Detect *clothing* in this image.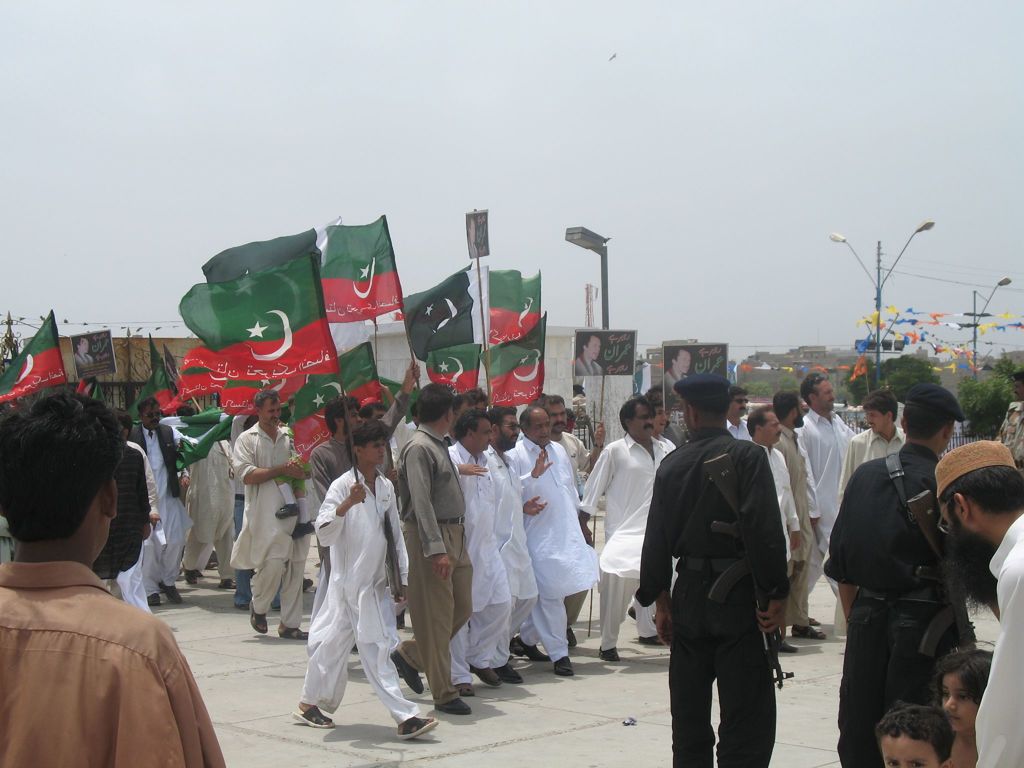
Detection: (x1=801, y1=409, x2=851, y2=554).
